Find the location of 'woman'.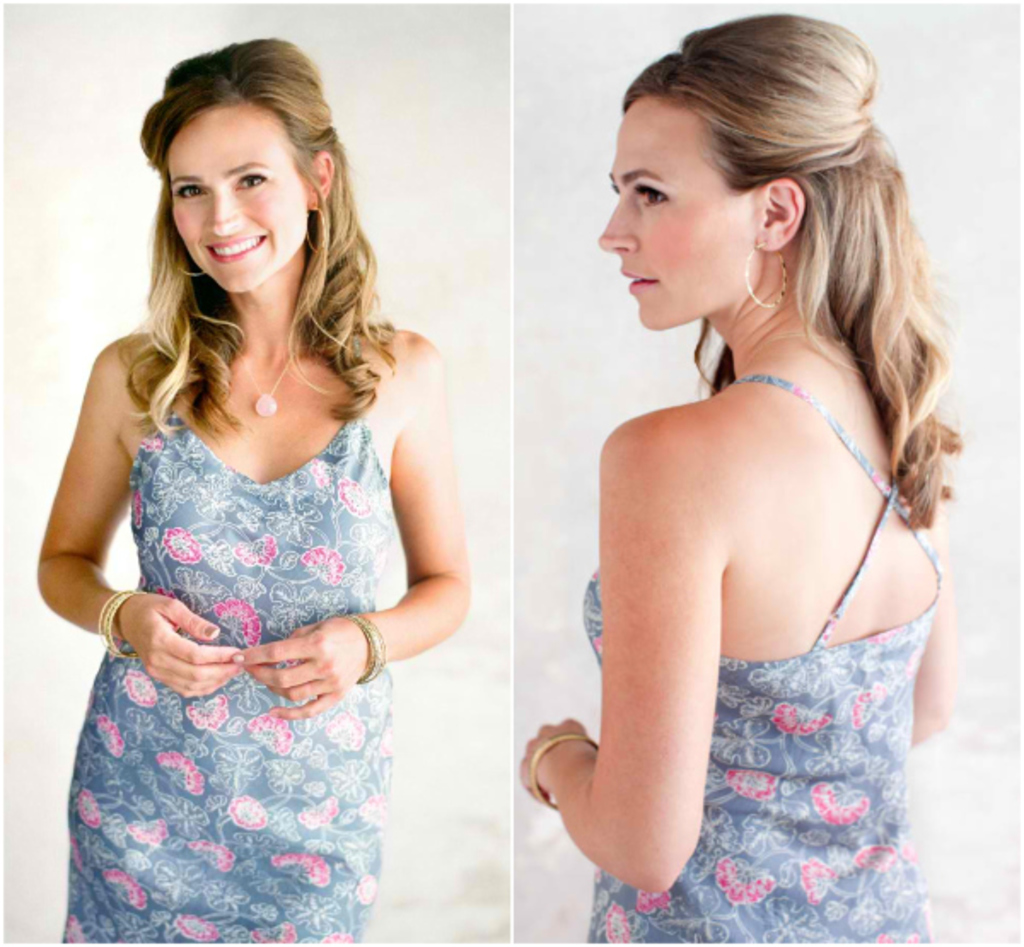
Location: 483 0 981 946.
